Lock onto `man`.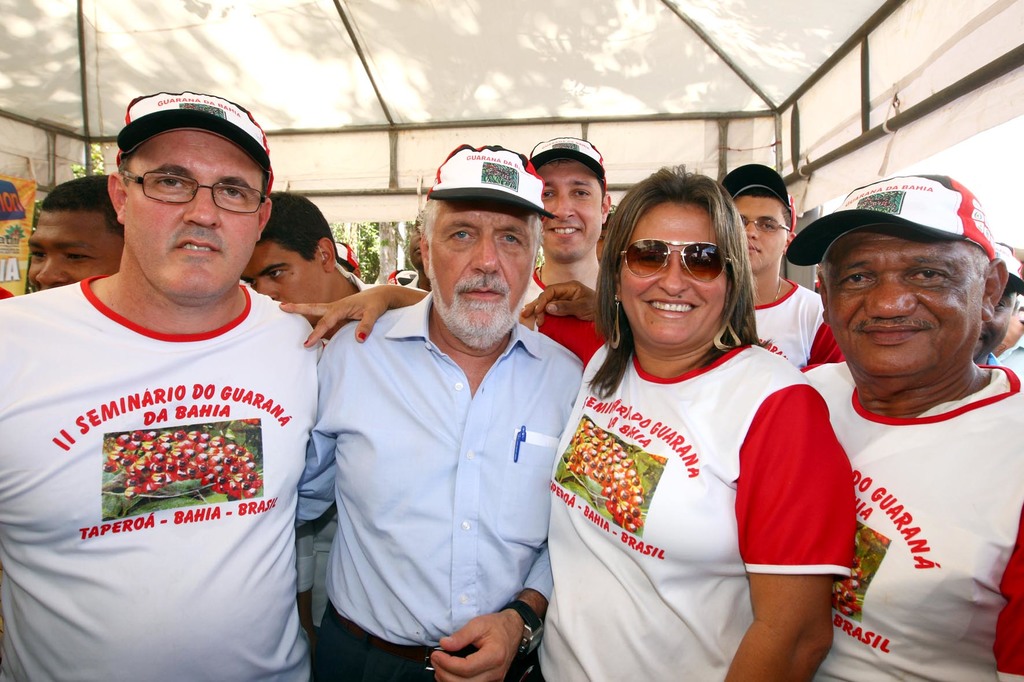
Locked: 382:207:432:292.
